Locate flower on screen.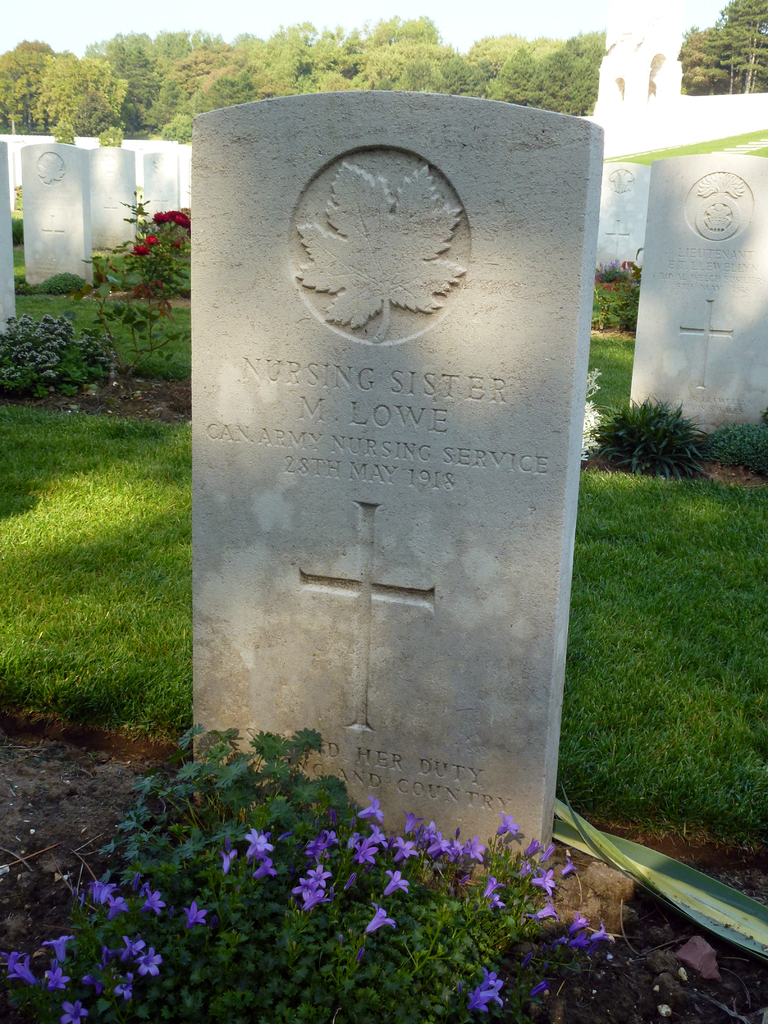
On screen at left=110, top=899, right=129, bottom=914.
